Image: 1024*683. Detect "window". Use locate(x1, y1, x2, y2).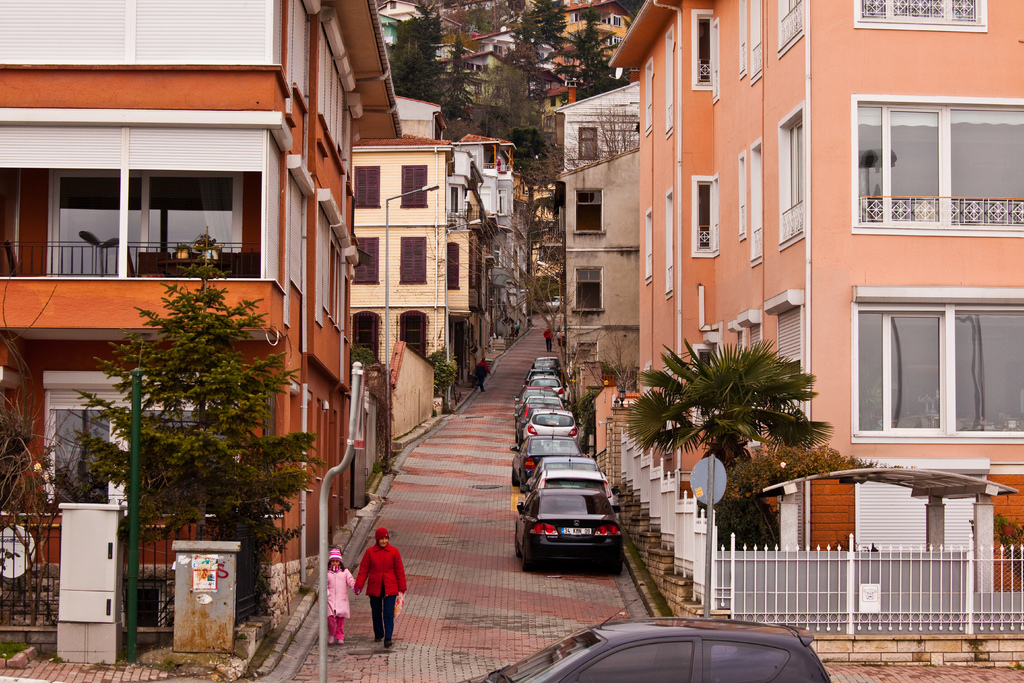
locate(572, 271, 602, 320).
